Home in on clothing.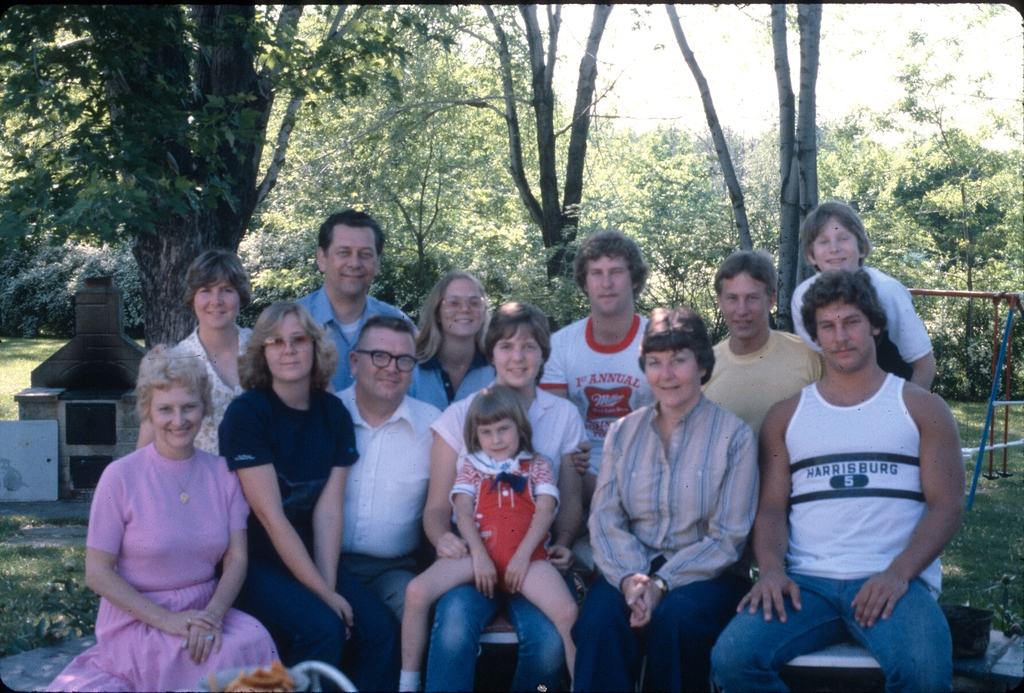
Homed in at rect(330, 383, 449, 655).
